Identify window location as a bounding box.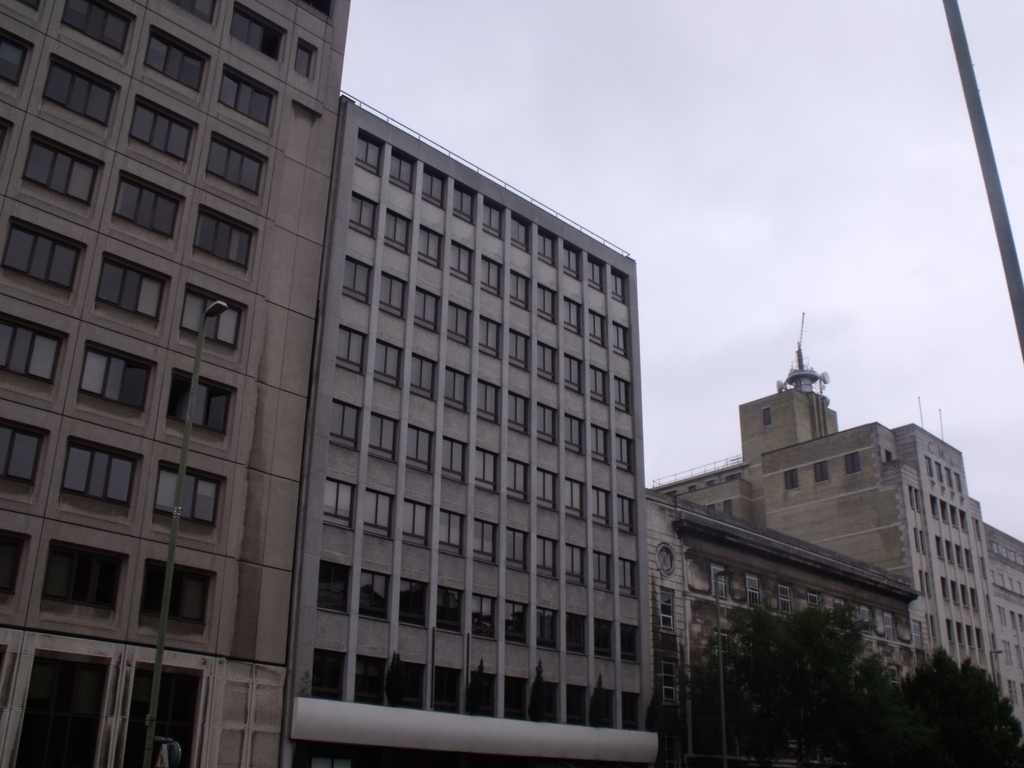
bbox=(415, 226, 442, 268).
